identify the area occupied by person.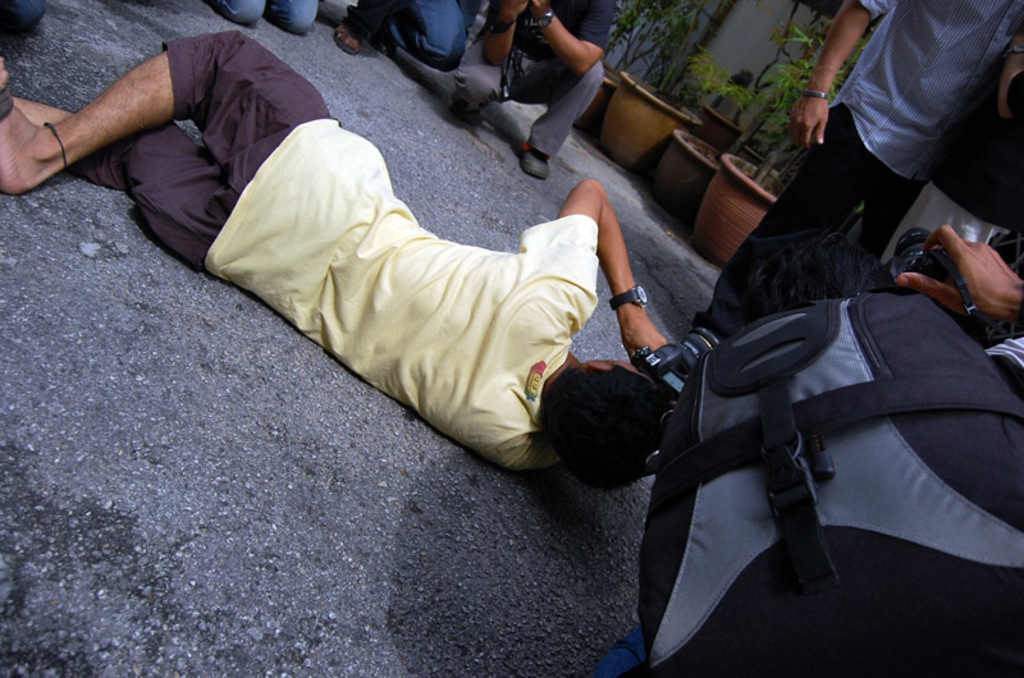
Area: 0,27,676,476.
